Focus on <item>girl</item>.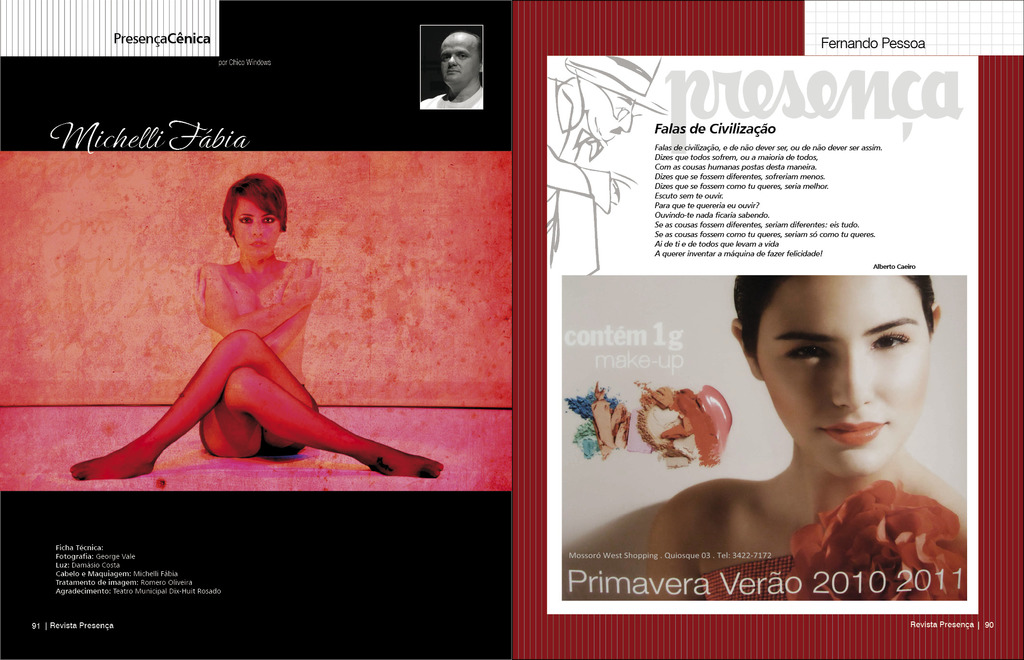
Focused at (67,170,442,481).
